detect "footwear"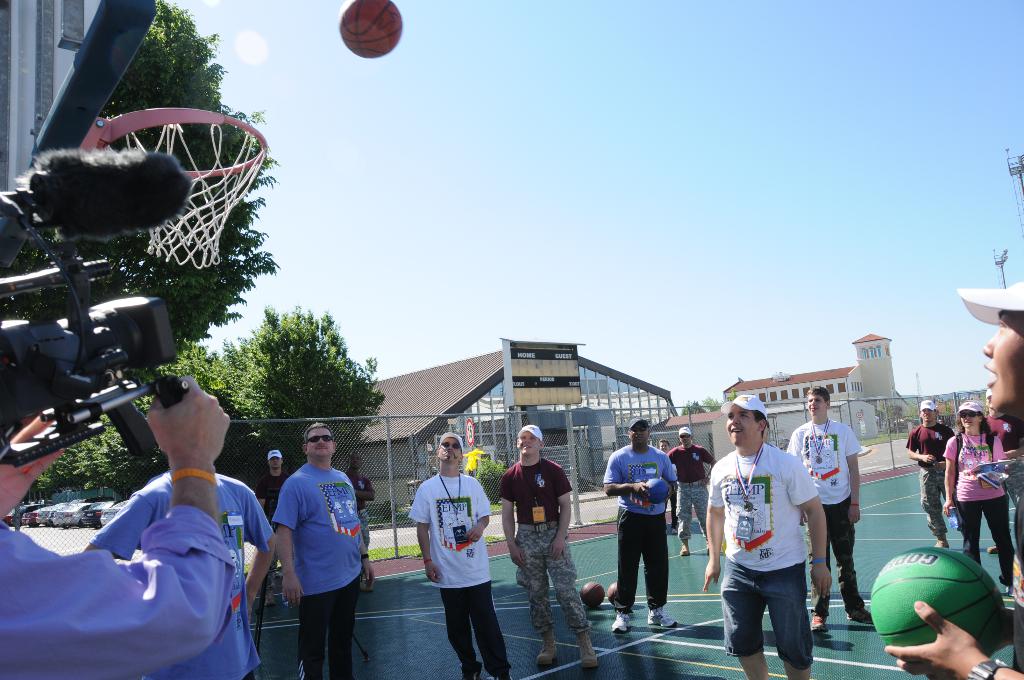
<region>810, 617, 828, 633</region>
